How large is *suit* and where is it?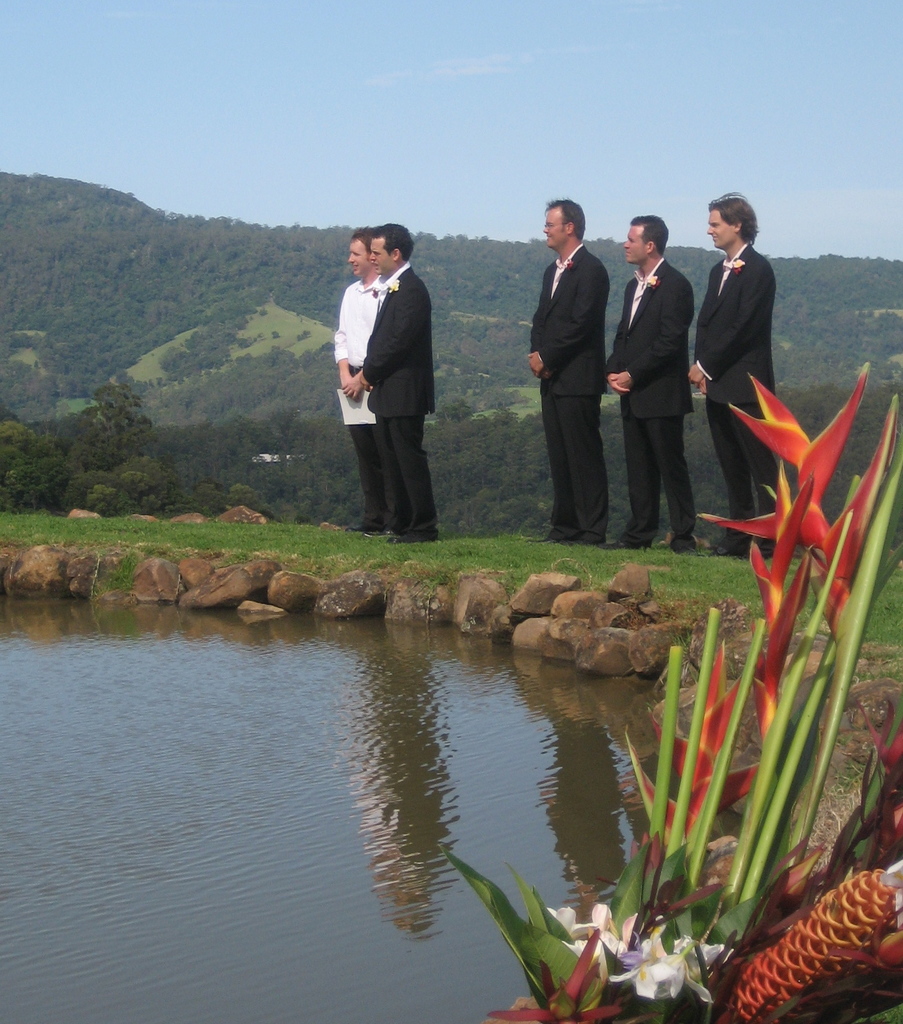
Bounding box: bbox(690, 236, 778, 540).
